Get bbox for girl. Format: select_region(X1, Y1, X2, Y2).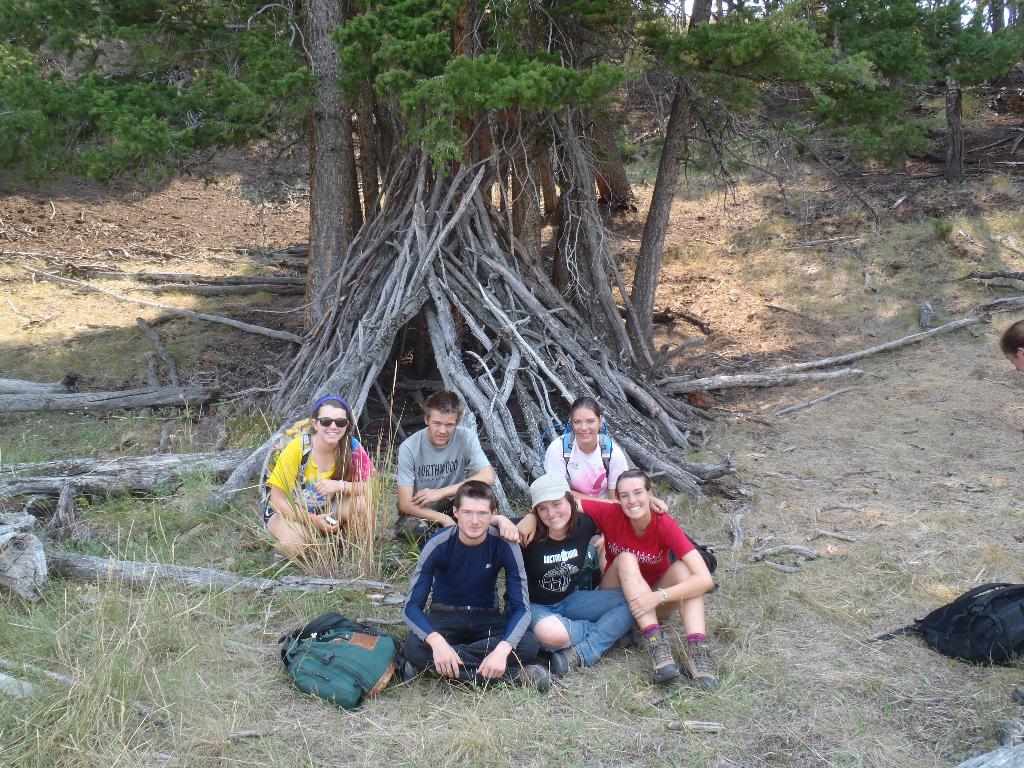
select_region(538, 393, 668, 577).
